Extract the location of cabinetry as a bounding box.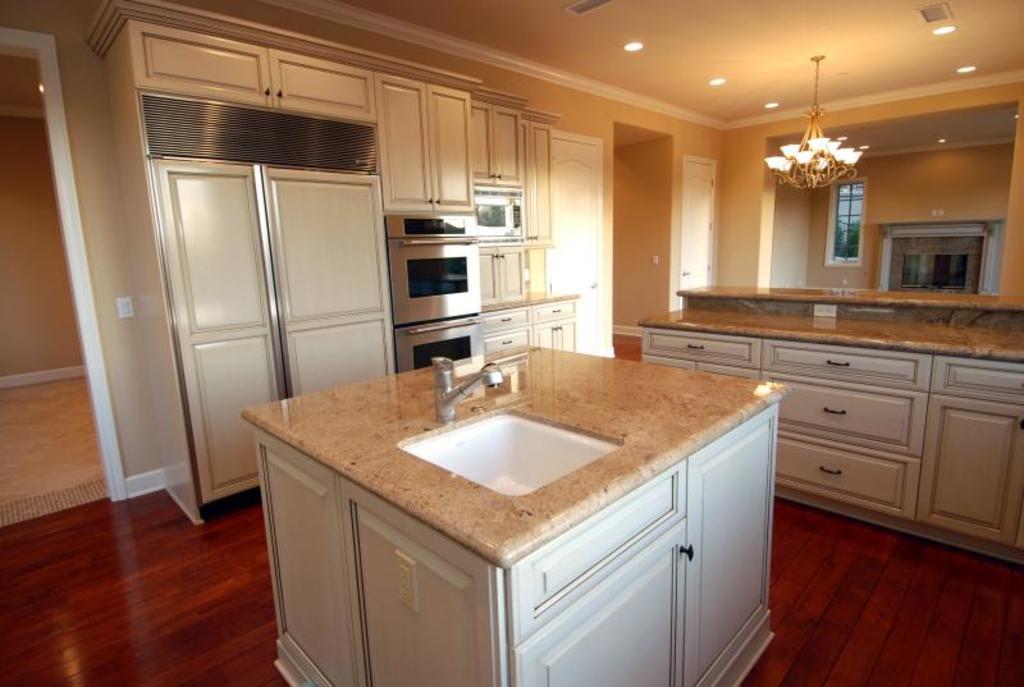
left=255, top=422, right=503, bottom=682.
